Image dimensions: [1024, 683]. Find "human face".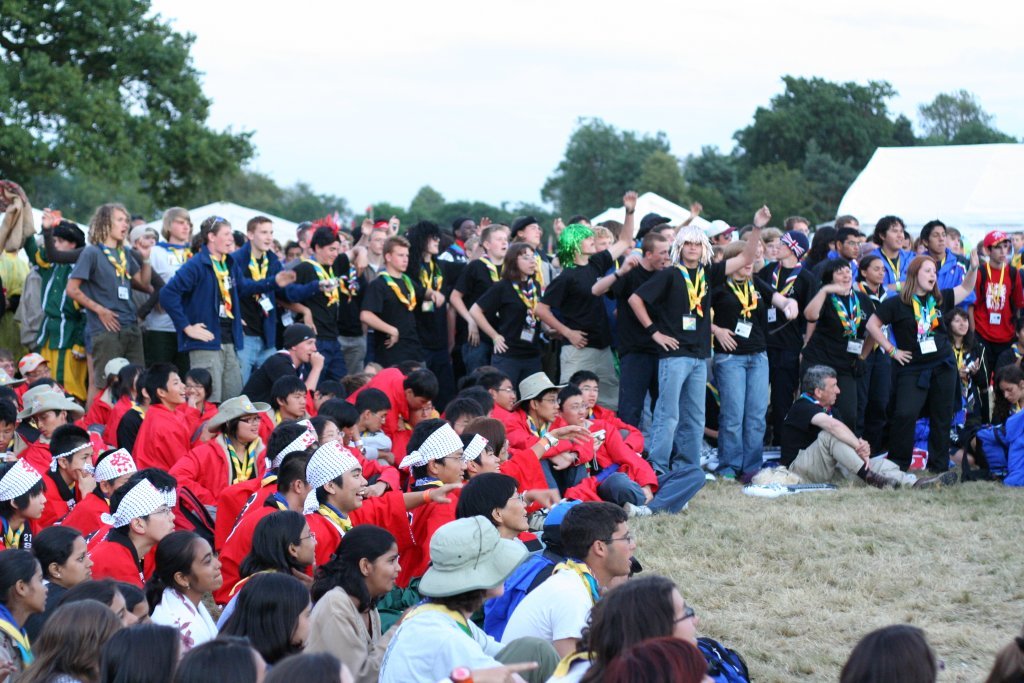
select_region(331, 463, 366, 503).
